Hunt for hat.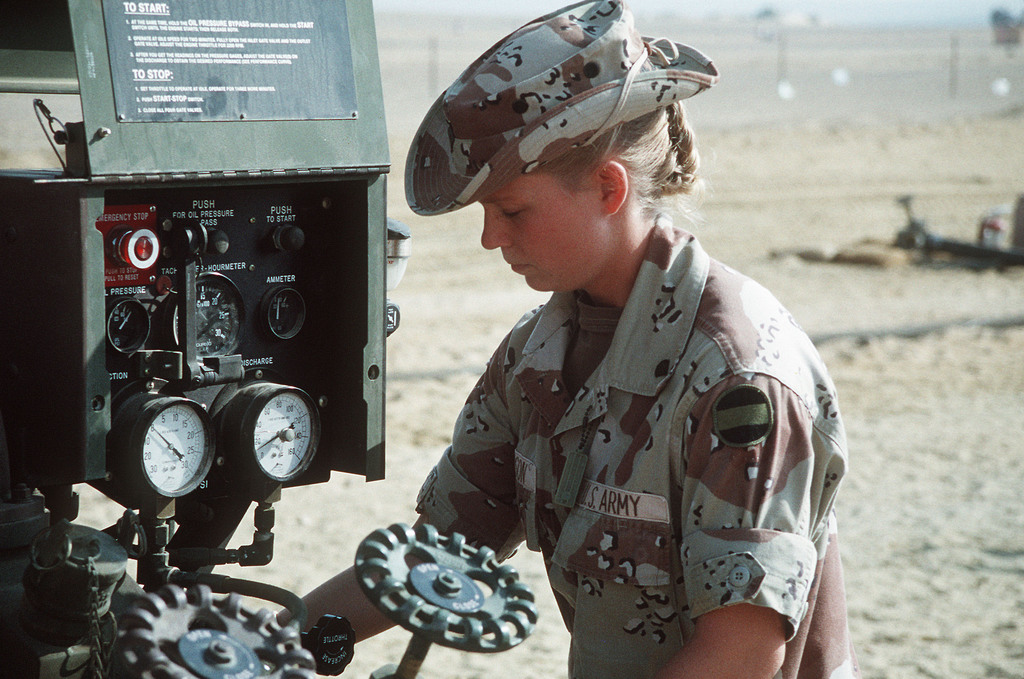
Hunted down at crop(399, 0, 721, 218).
